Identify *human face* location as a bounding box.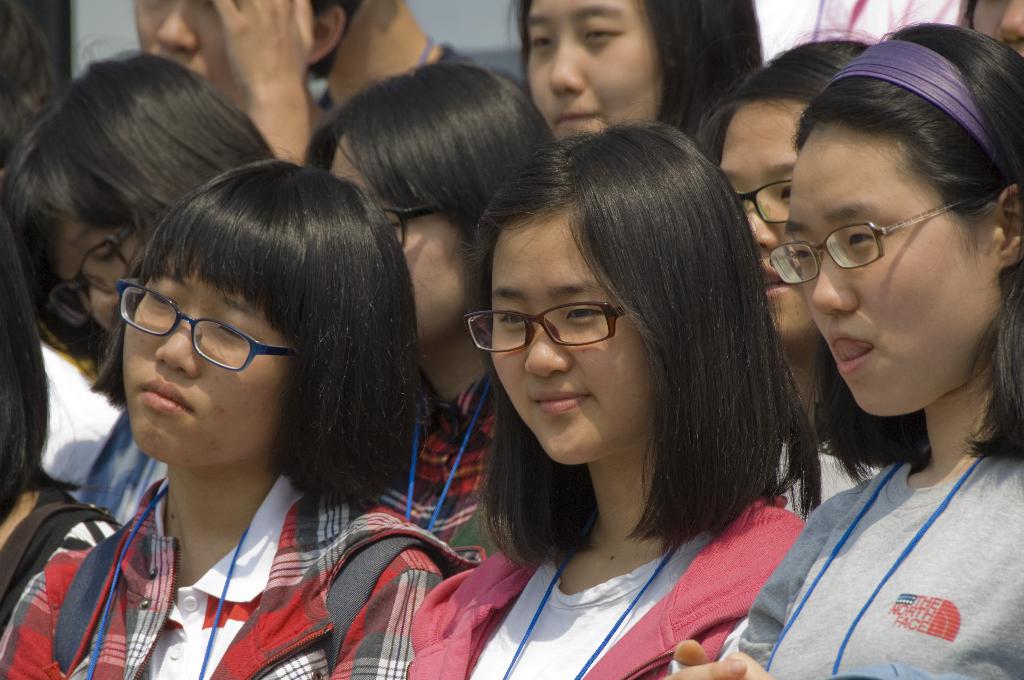
locate(124, 266, 285, 464).
